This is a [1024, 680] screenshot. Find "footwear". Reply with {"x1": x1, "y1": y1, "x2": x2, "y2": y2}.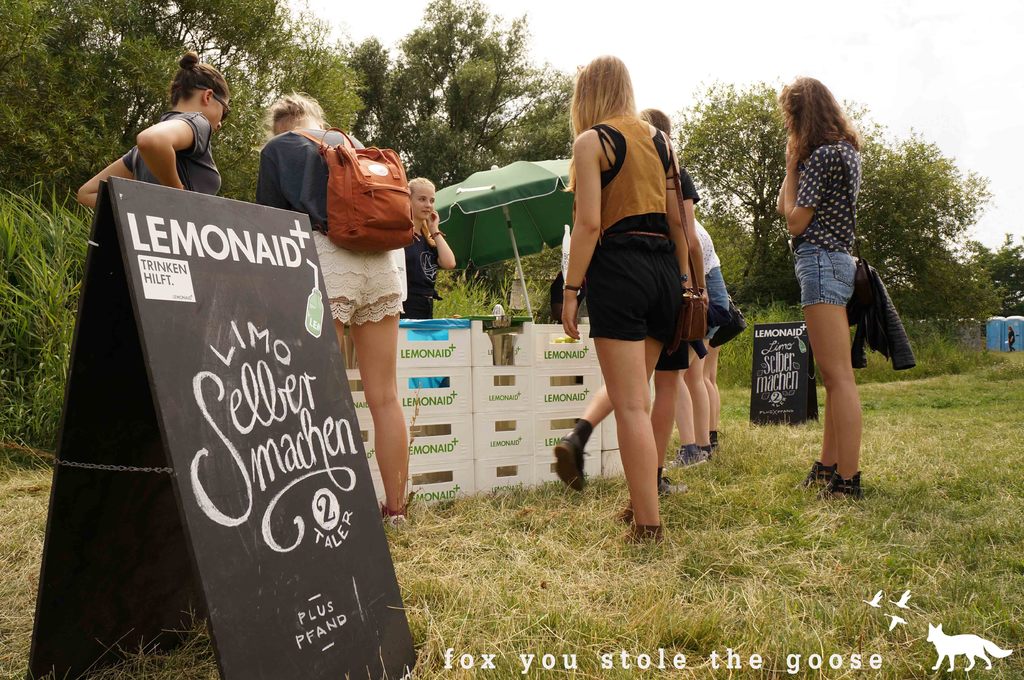
{"x1": 551, "y1": 432, "x2": 591, "y2": 492}.
